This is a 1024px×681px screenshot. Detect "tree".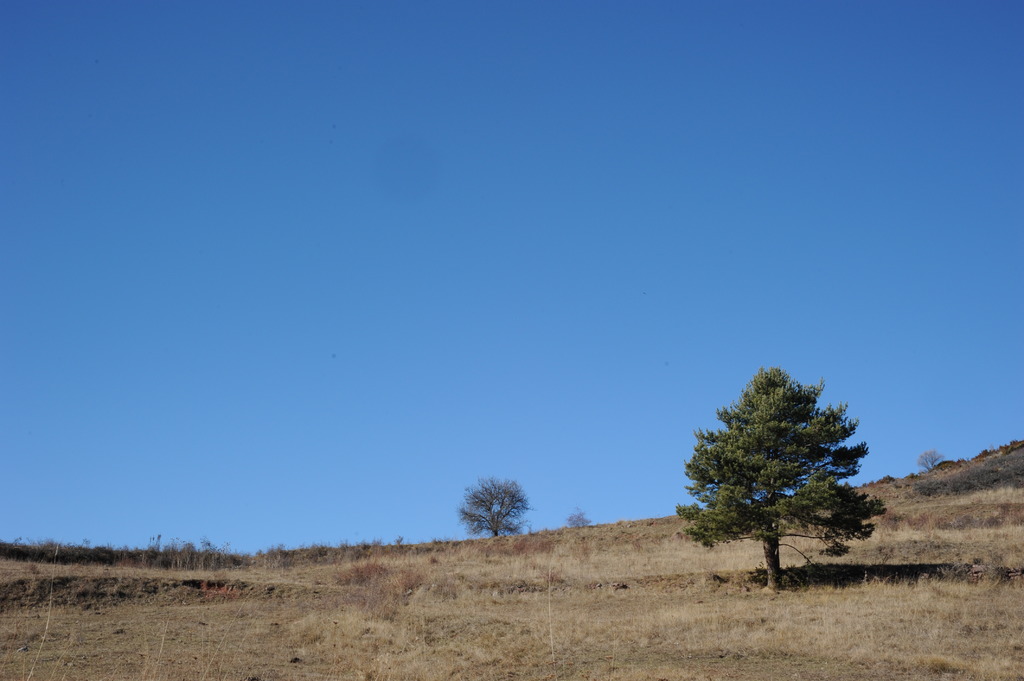
select_region(456, 473, 531, 540).
